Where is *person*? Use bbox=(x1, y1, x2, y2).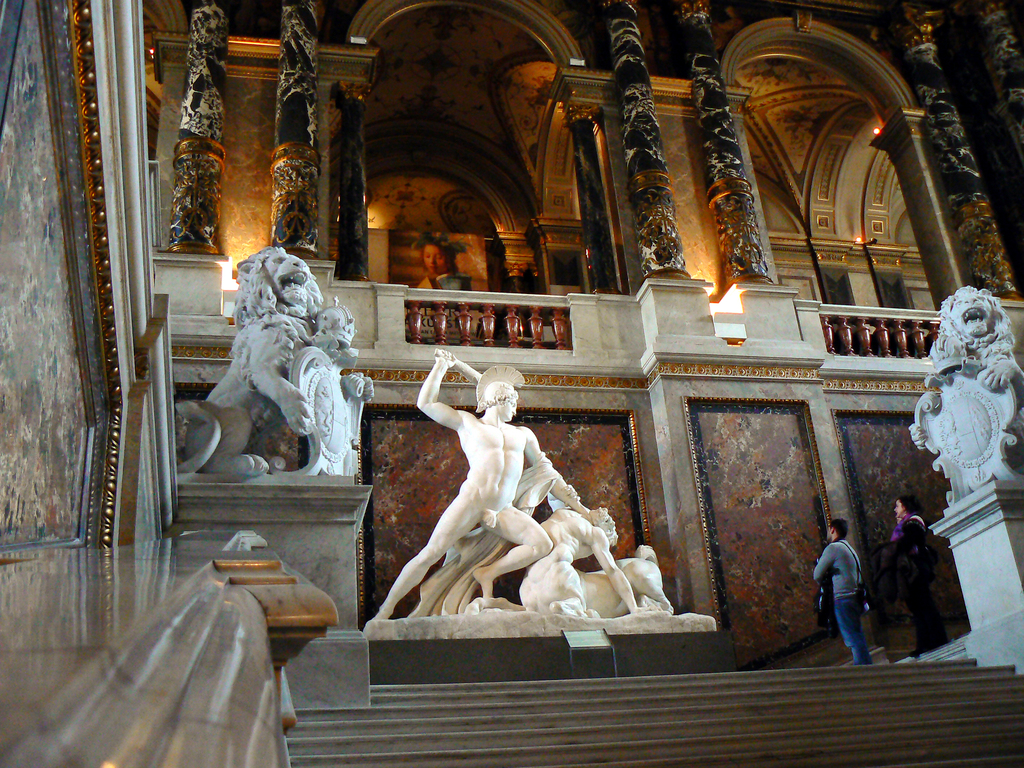
bbox=(813, 512, 879, 668).
